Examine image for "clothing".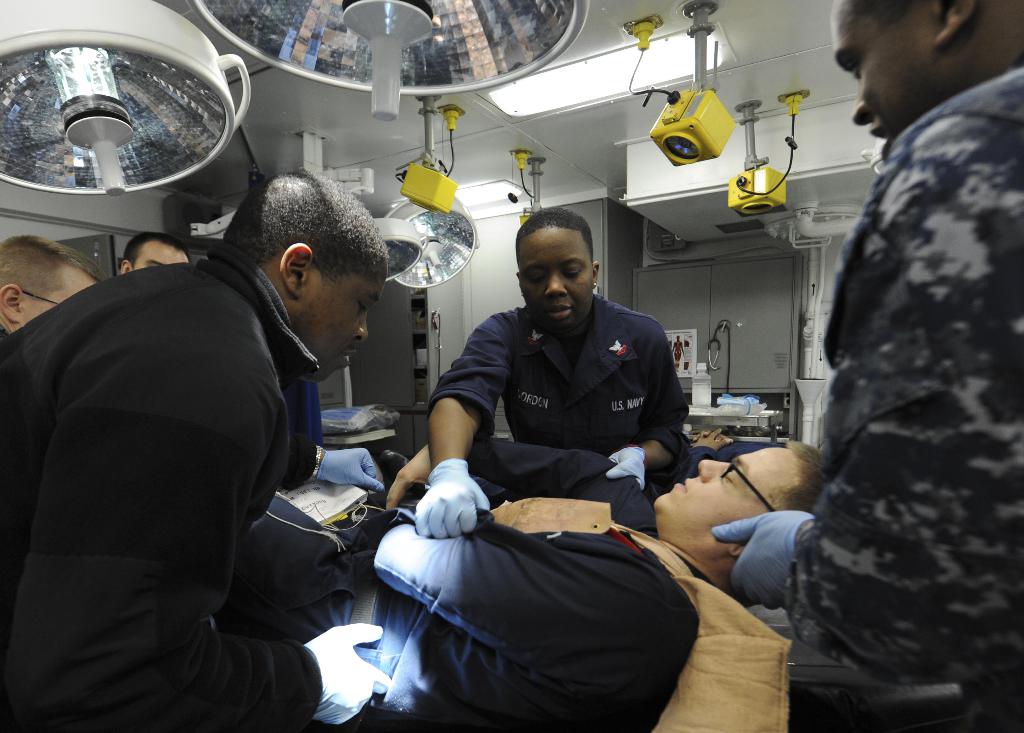
Examination result: region(806, 85, 1023, 723).
